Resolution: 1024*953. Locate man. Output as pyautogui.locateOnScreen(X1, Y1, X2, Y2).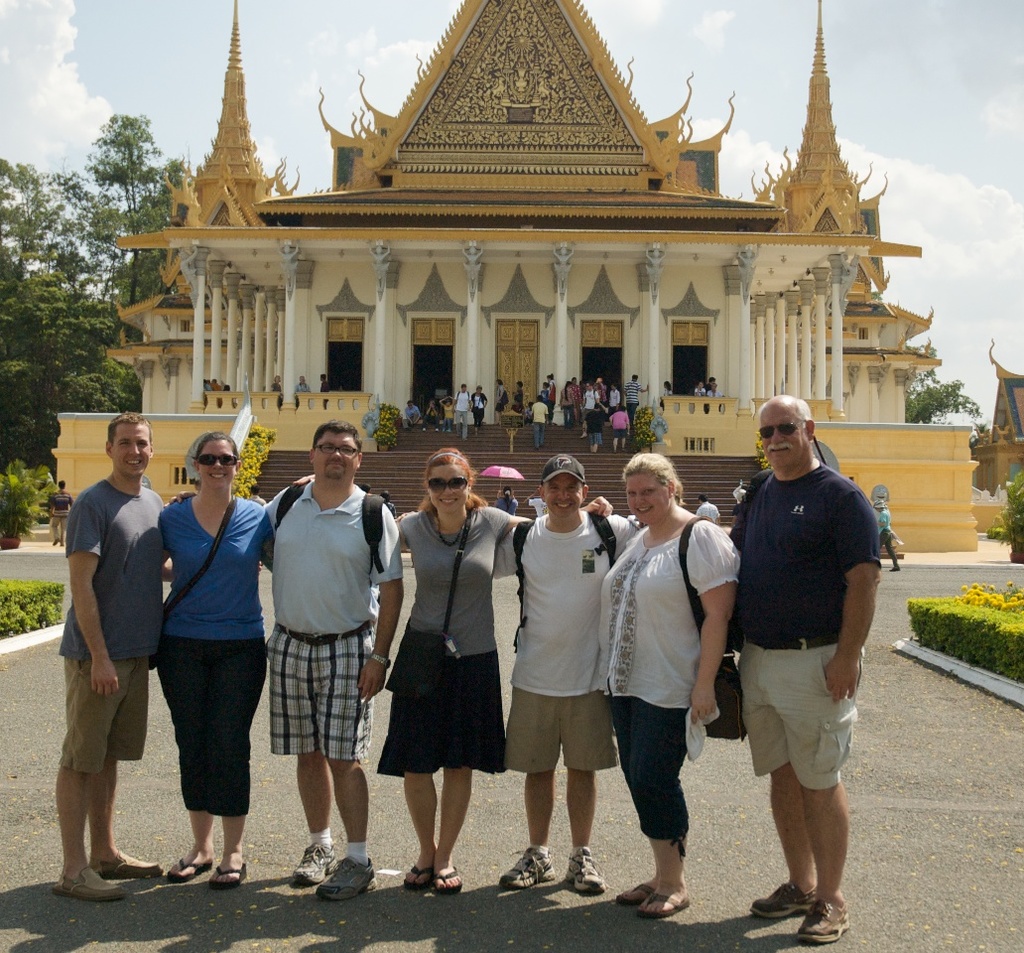
pyautogui.locateOnScreen(733, 479, 745, 504).
